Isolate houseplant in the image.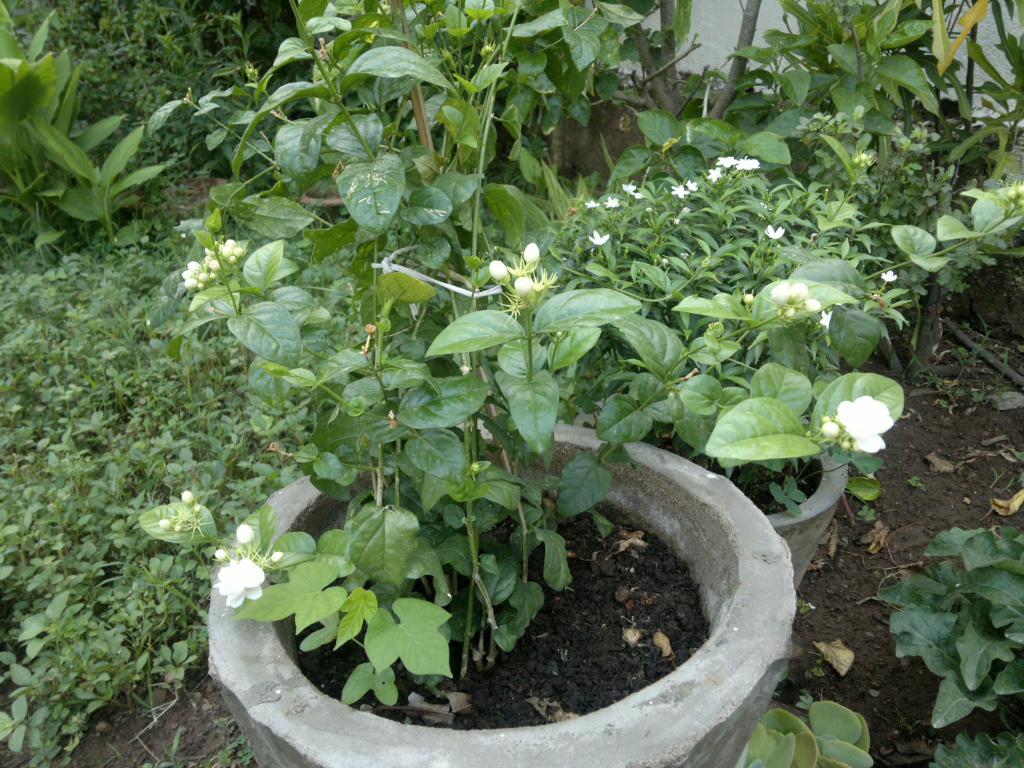
Isolated region: (x1=138, y1=0, x2=1023, y2=767).
